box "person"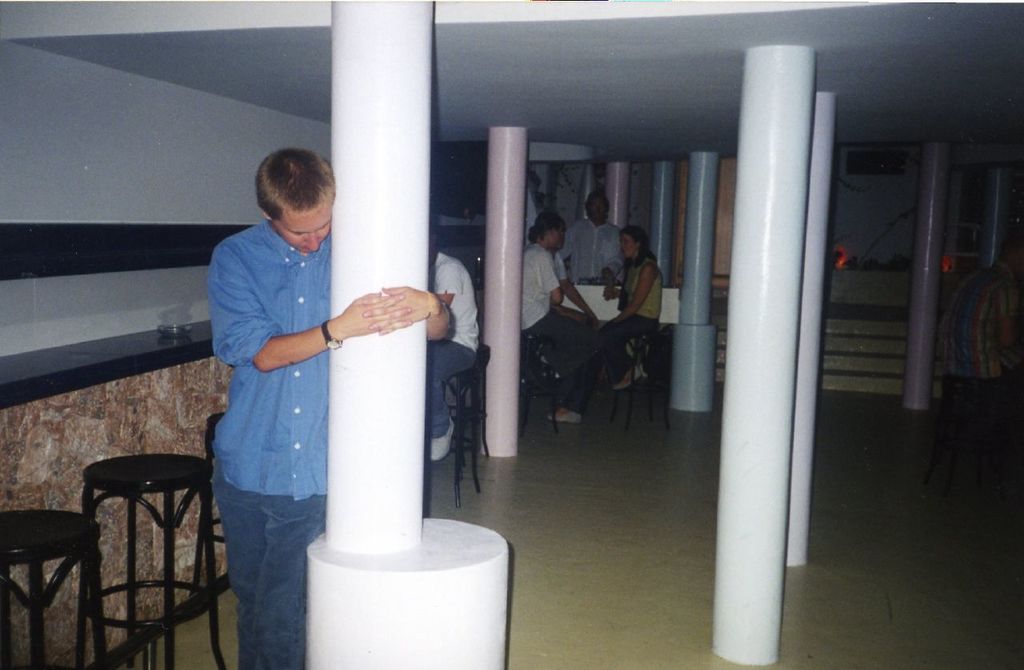
<box>932,231,1023,500</box>
